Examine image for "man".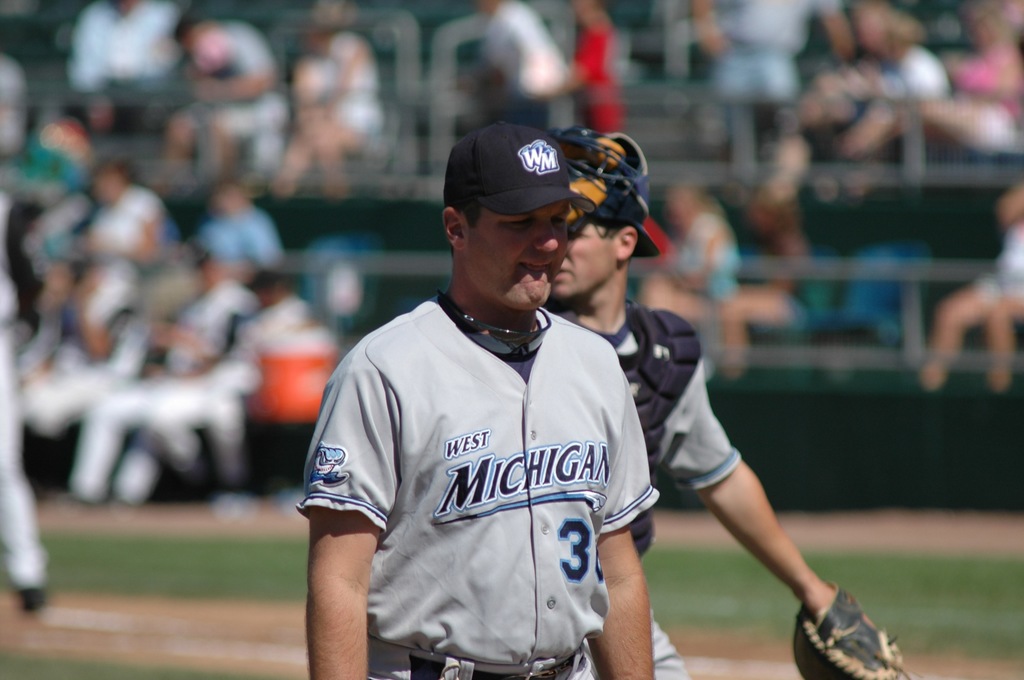
Examination result: <bbox>141, 19, 287, 184</bbox>.
